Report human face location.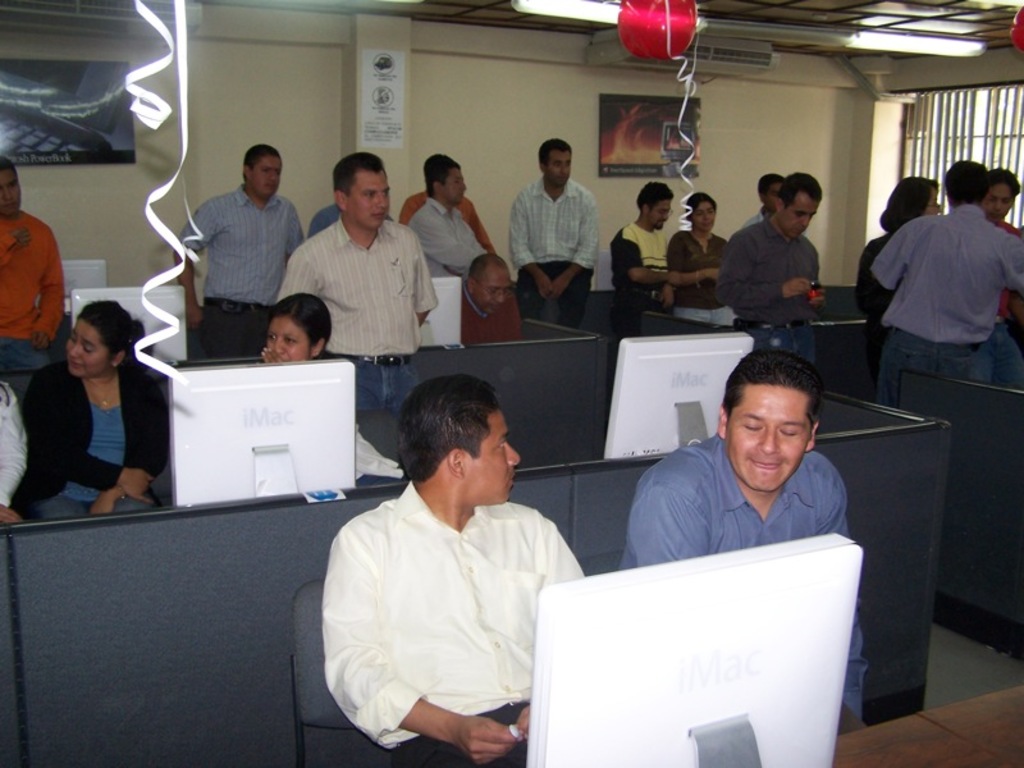
Report: 731, 383, 808, 490.
